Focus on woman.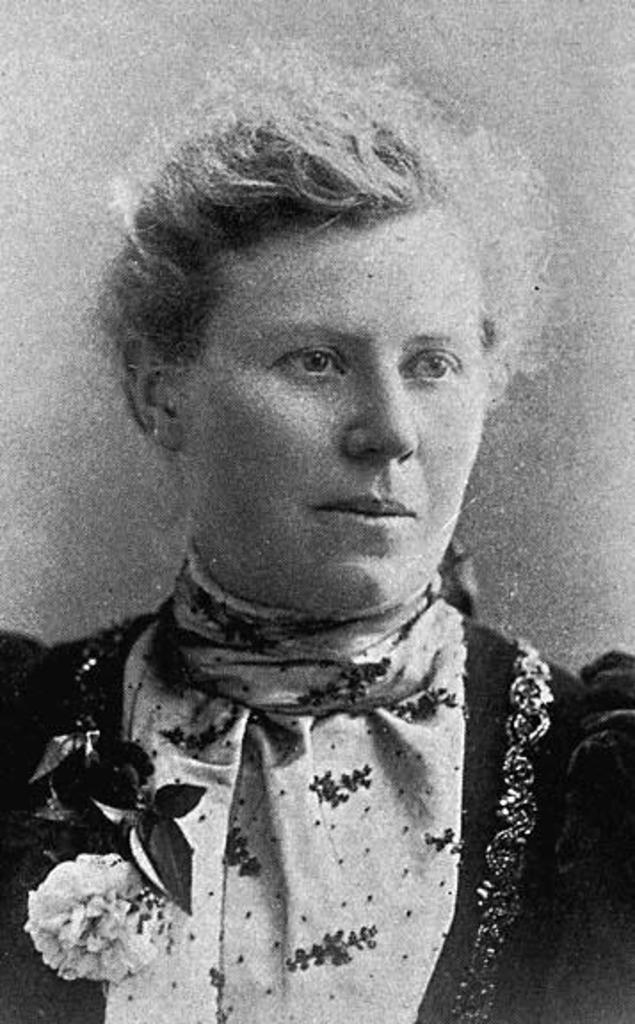
Focused at pyautogui.locateOnScreen(36, 94, 599, 978).
